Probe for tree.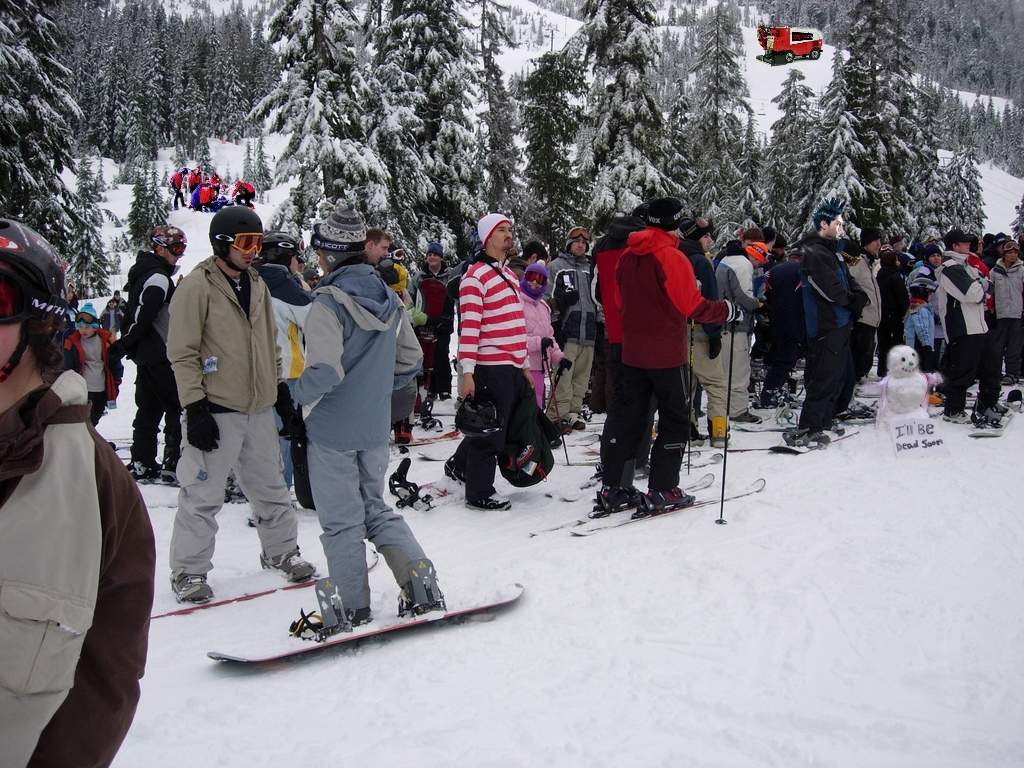
Probe result: x1=518 y1=45 x2=586 y2=219.
